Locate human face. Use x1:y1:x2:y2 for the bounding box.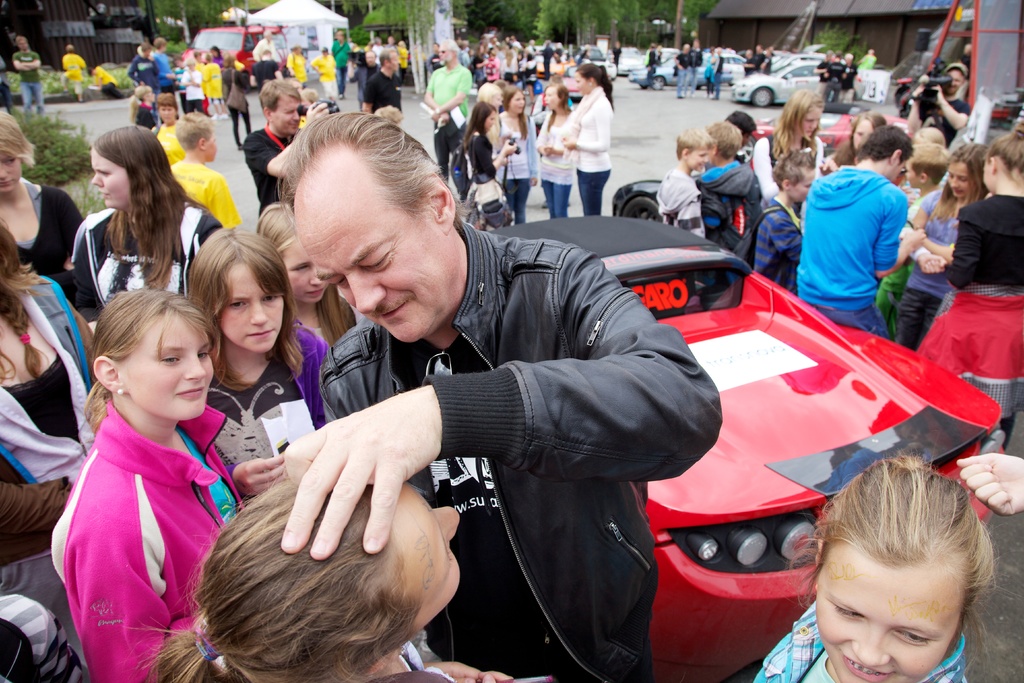
979:159:1003:194.
